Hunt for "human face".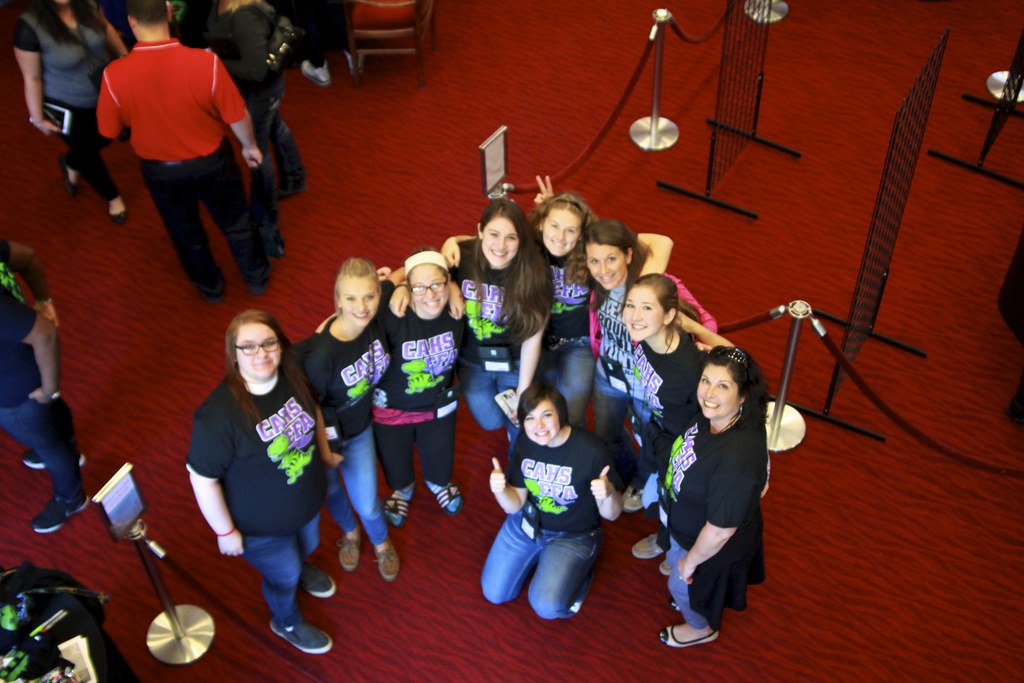
Hunted down at bbox(412, 268, 449, 315).
